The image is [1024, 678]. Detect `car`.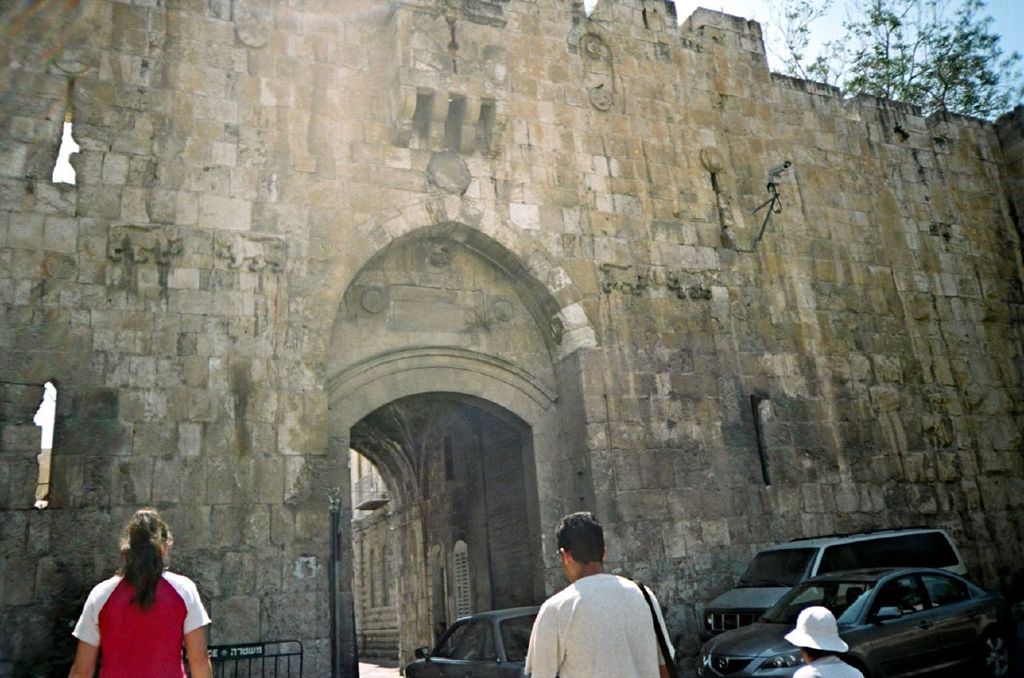
Detection: box(695, 567, 1010, 677).
